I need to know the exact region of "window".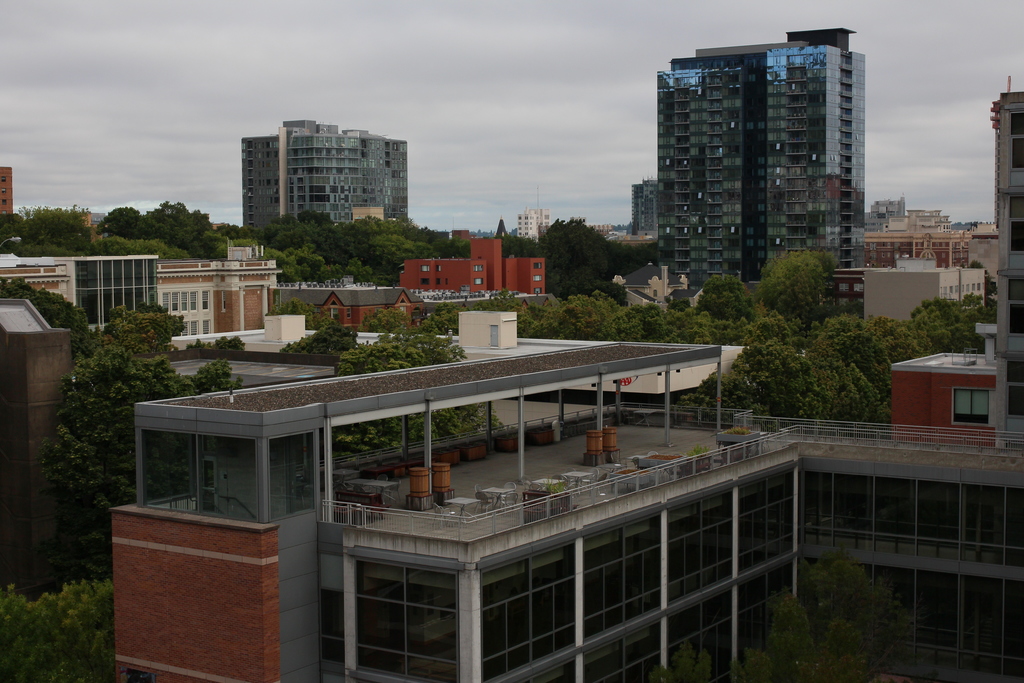
Region: BBox(652, 288, 660, 297).
